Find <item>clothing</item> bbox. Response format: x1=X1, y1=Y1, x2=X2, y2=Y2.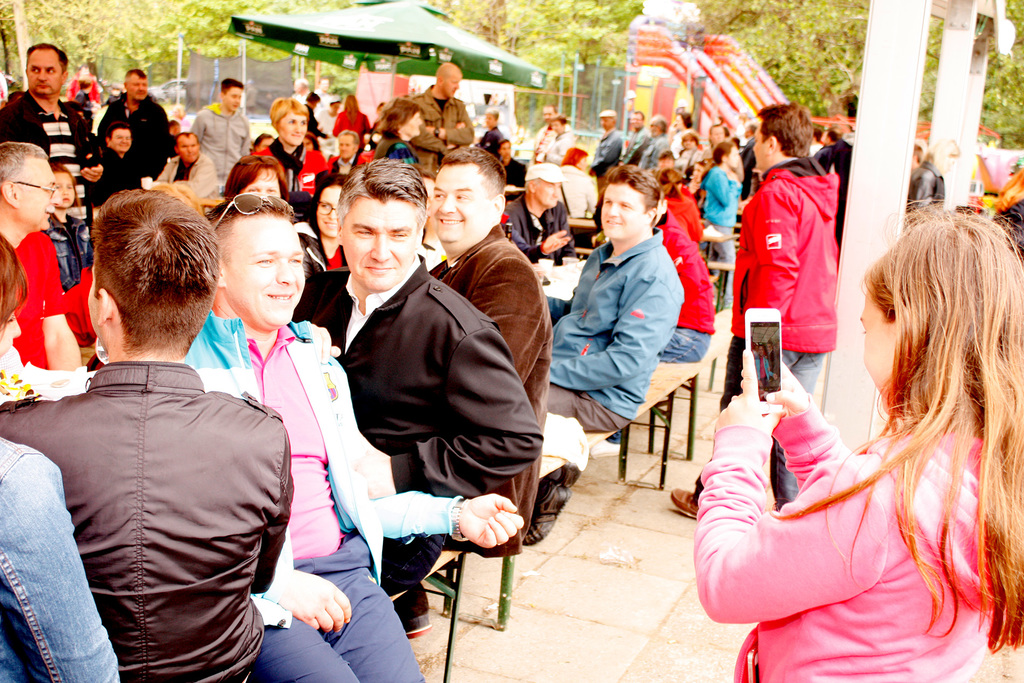
x1=150, y1=152, x2=223, y2=199.
